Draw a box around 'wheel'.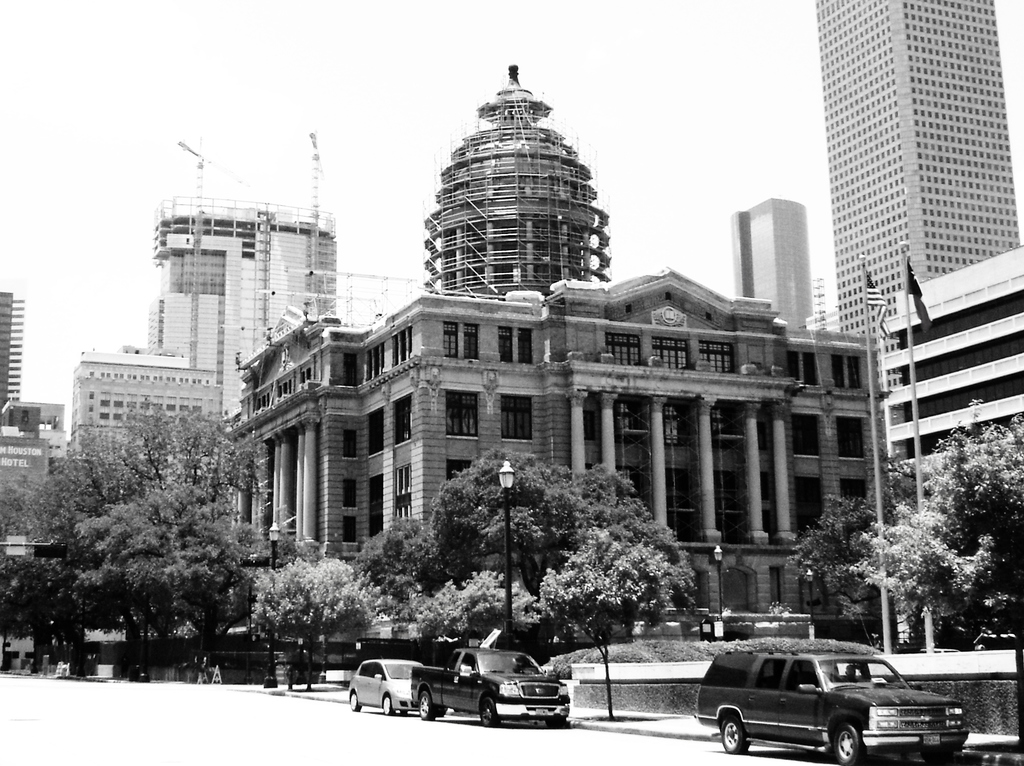
{"left": 380, "top": 690, "right": 393, "bottom": 714}.
